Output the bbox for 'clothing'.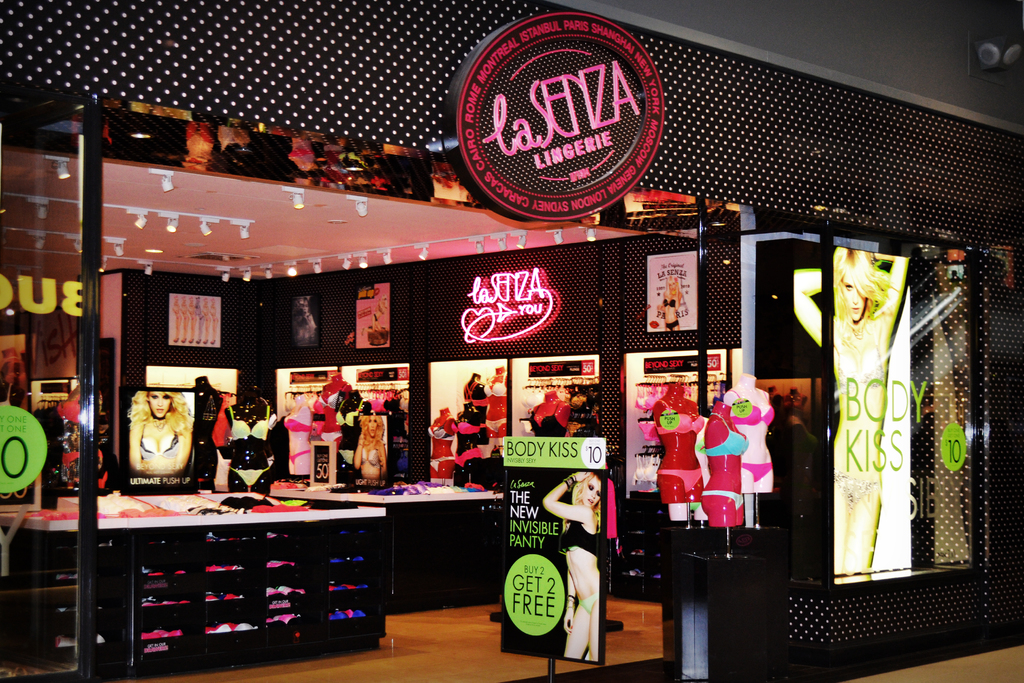
l=230, t=466, r=264, b=482.
